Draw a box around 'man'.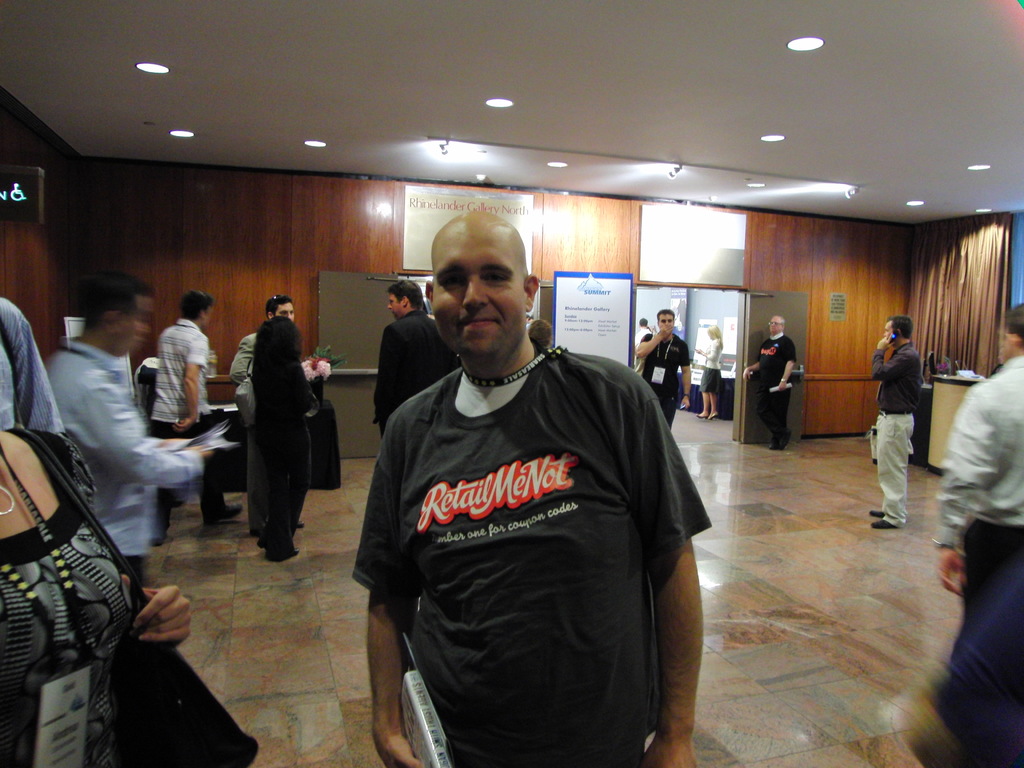
<region>636, 307, 691, 428</region>.
